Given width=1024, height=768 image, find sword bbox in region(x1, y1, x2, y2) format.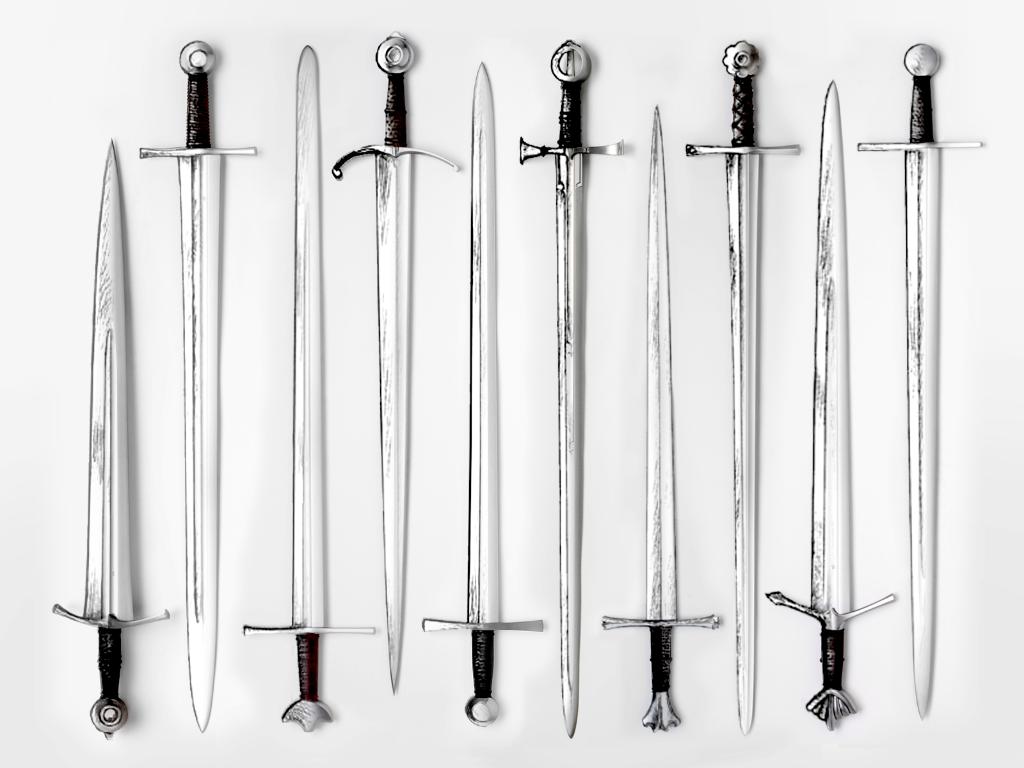
region(768, 78, 895, 733).
